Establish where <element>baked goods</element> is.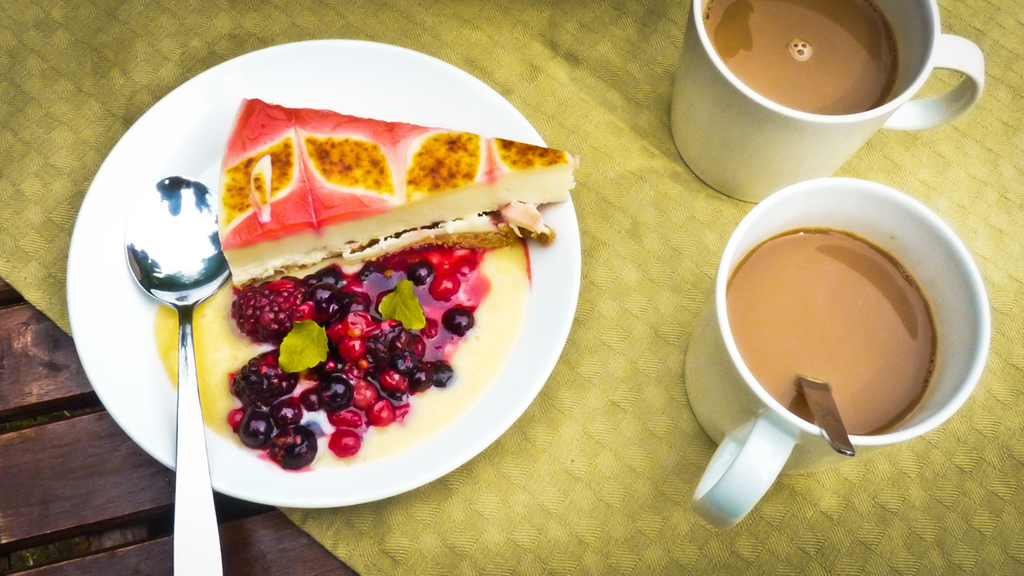
Established at box=[214, 93, 571, 284].
